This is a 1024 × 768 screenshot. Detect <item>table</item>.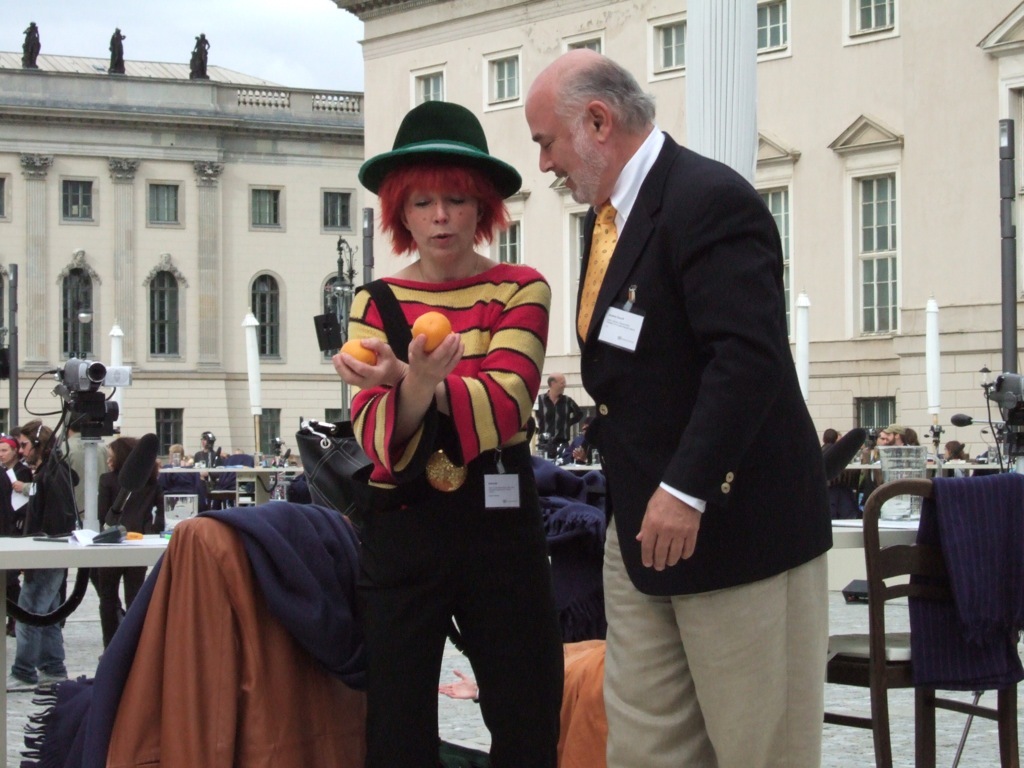
Rect(831, 515, 925, 550).
